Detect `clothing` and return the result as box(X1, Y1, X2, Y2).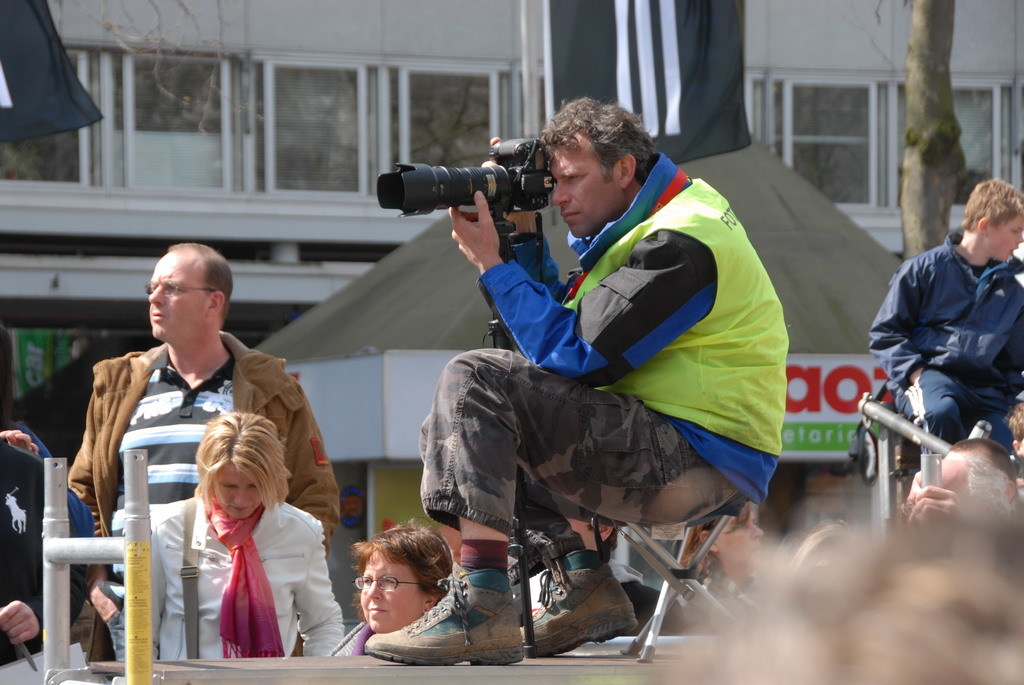
box(133, 490, 340, 654).
